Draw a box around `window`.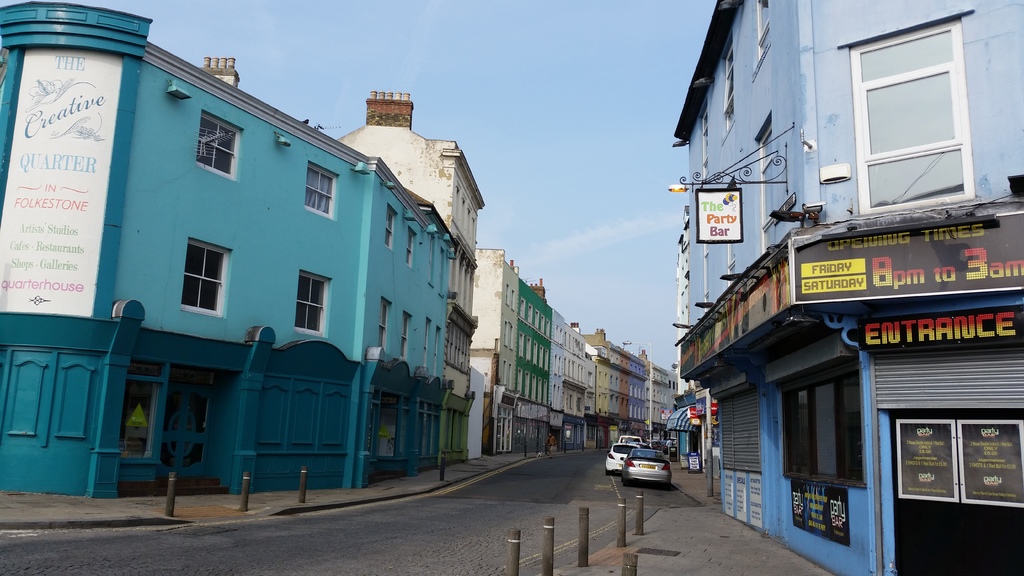
385/207/399/246.
